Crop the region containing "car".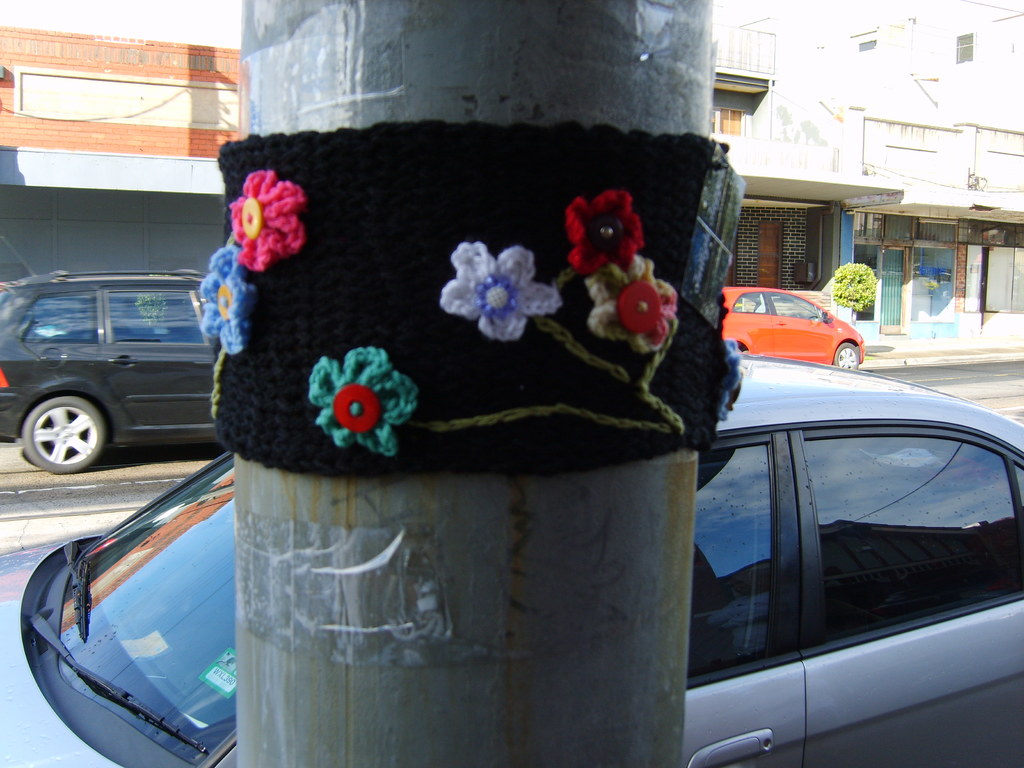
Crop region: [x1=0, y1=359, x2=1020, y2=767].
